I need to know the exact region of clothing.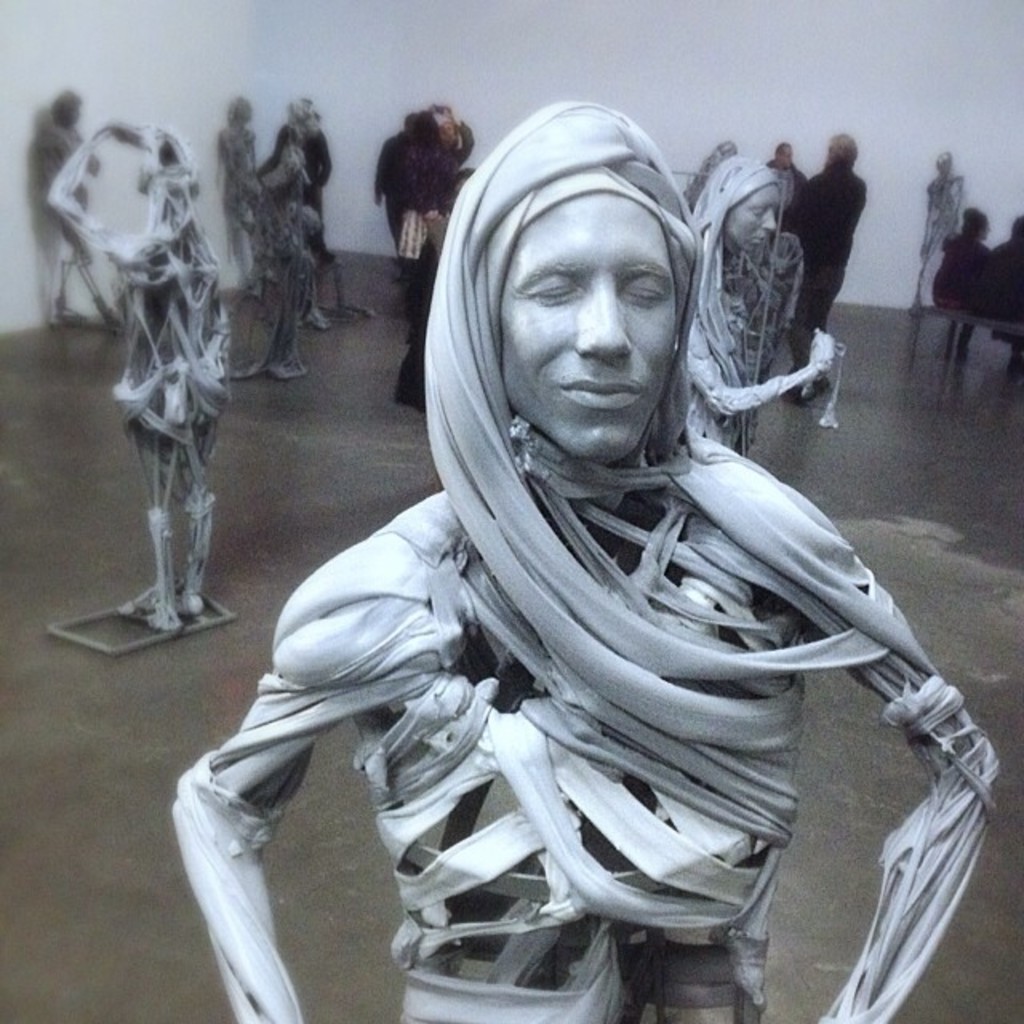
Region: (left=934, top=237, right=994, bottom=342).
